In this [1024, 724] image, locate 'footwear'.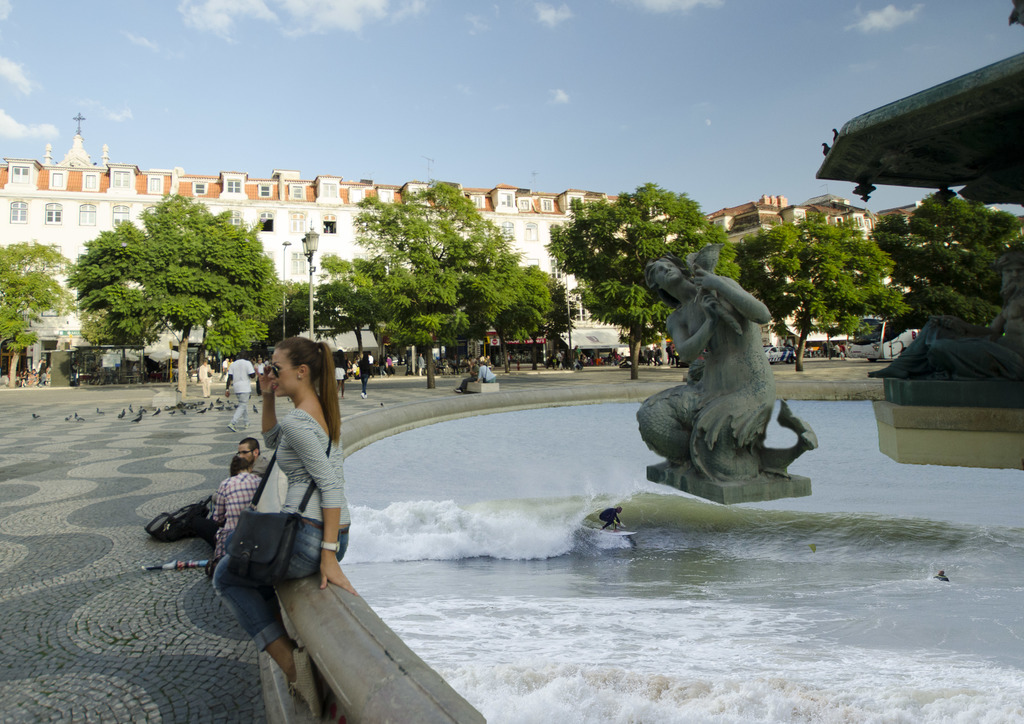
Bounding box: Rect(360, 394, 364, 399).
